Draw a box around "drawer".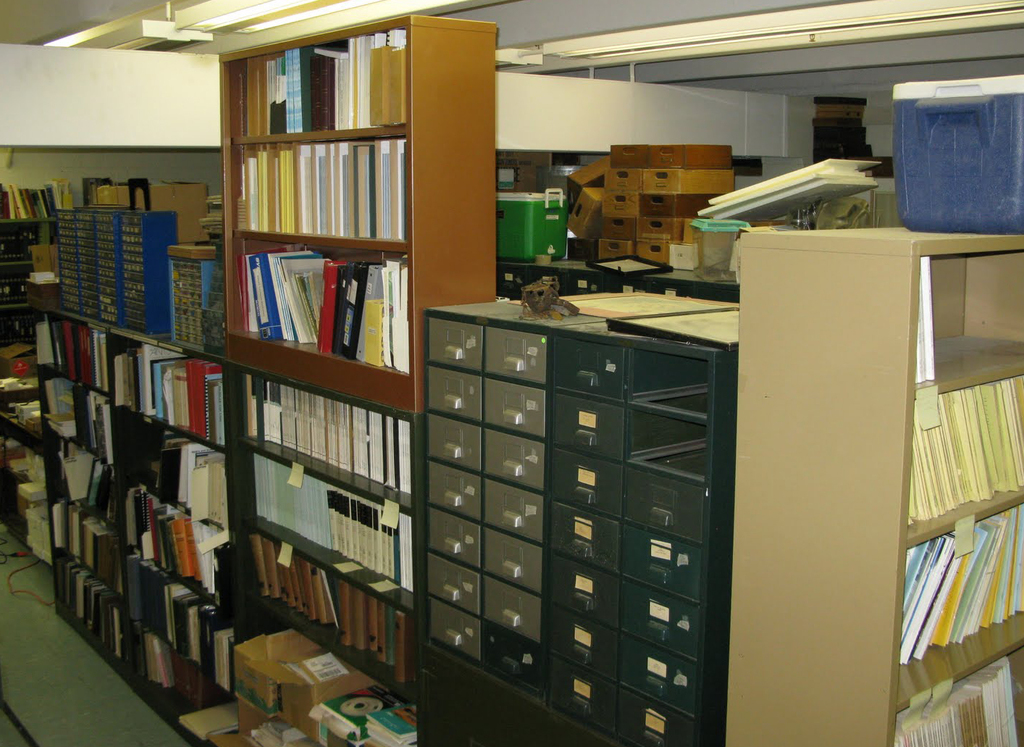
crop(623, 582, 699, 659).
